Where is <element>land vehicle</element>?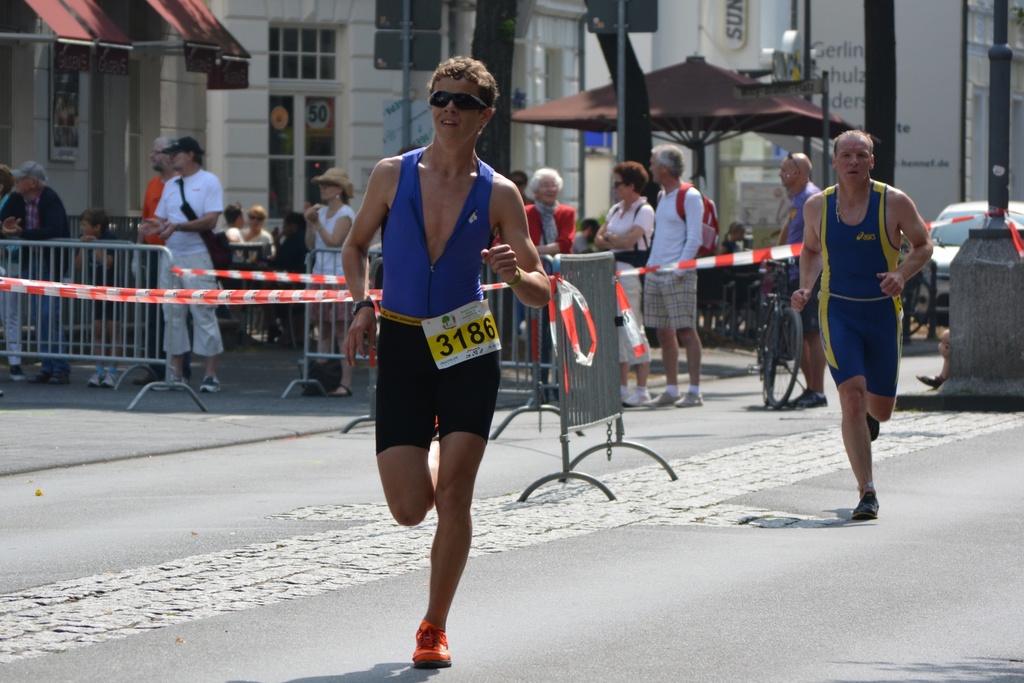
(left=924, top=199, right=1023, bottom=322).
